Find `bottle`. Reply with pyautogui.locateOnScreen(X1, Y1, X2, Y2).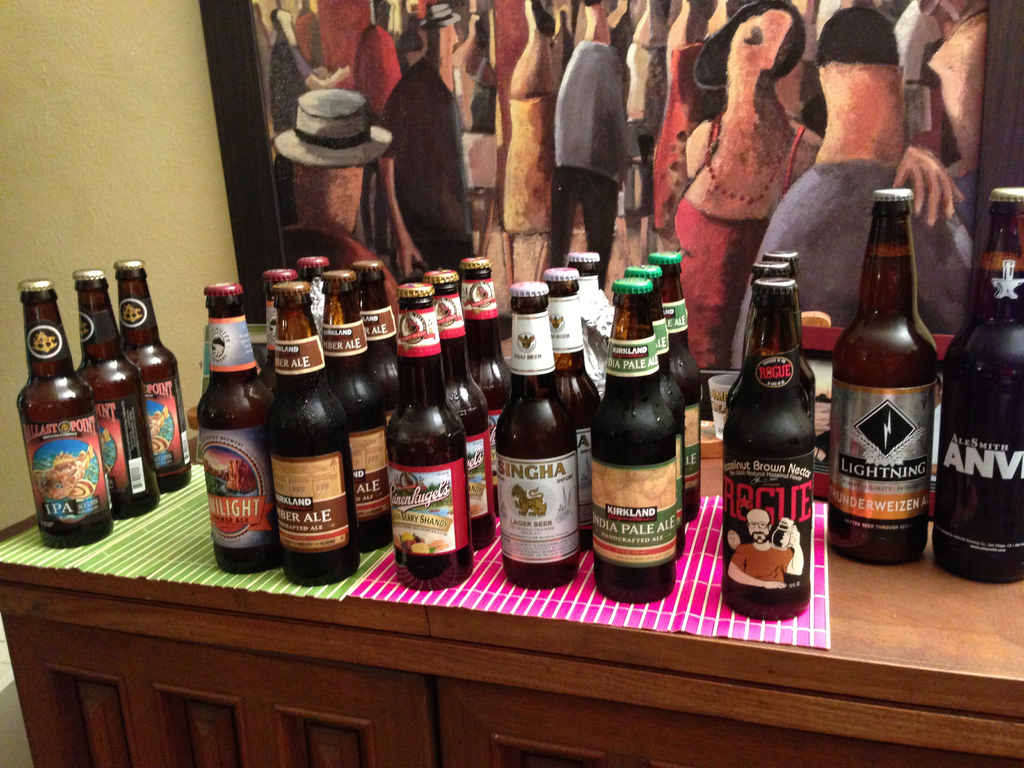
pyautogui.locateOnScreen(738, 251, 815, 433).
